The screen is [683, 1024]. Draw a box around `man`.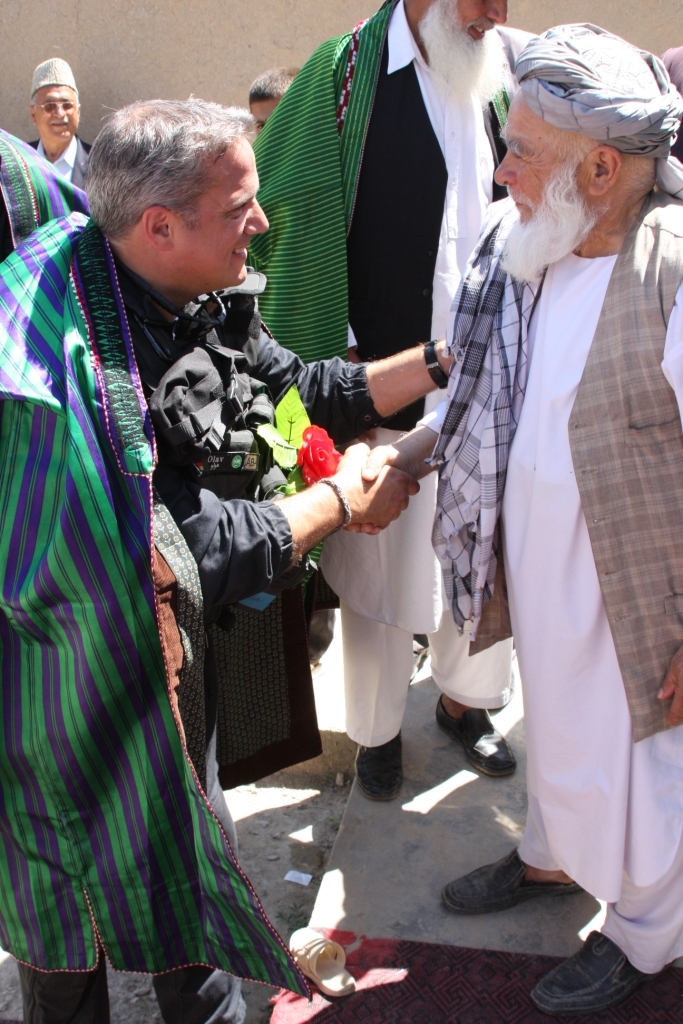
BBox(0, 121, 85, 261).
